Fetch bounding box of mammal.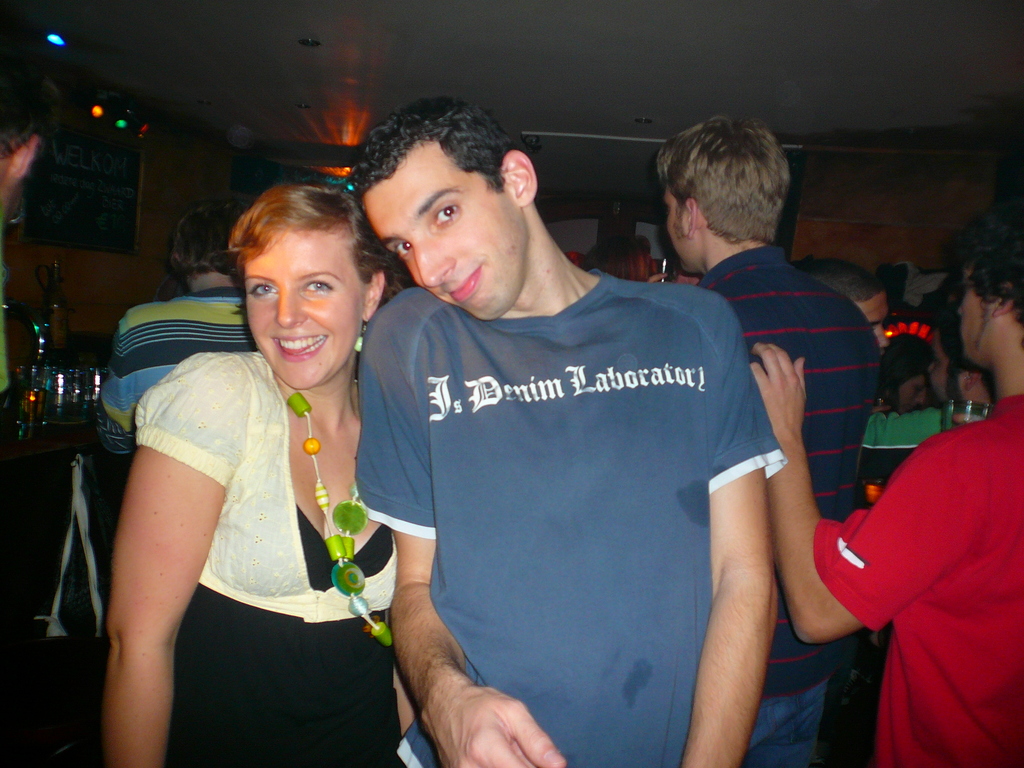
Bbox: {"left": 89, "top": 186, "right": 413, "bottom": 737}.
